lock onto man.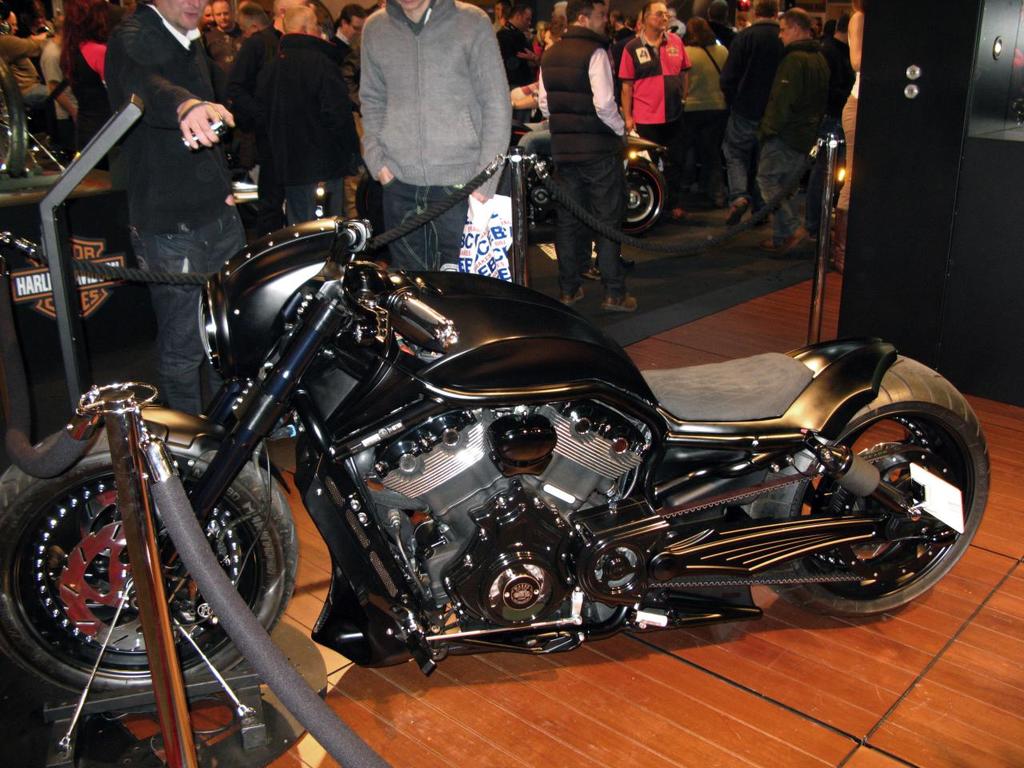
Locked: <bbox>41, 14, 78, 142</bbox>.
